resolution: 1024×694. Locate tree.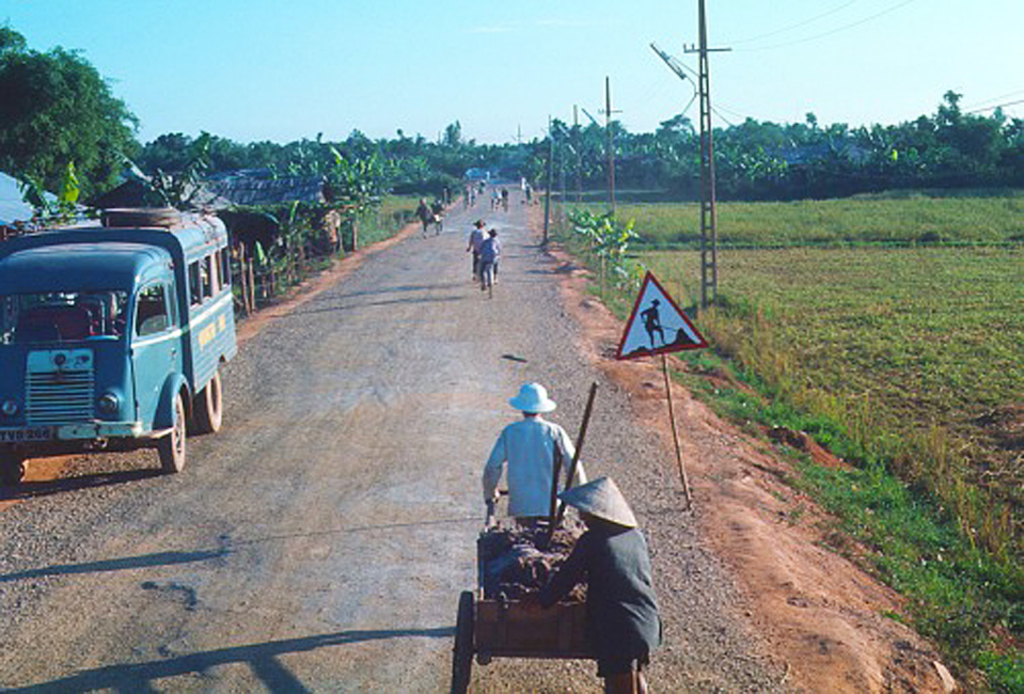
[0, 12, 143, 222].
